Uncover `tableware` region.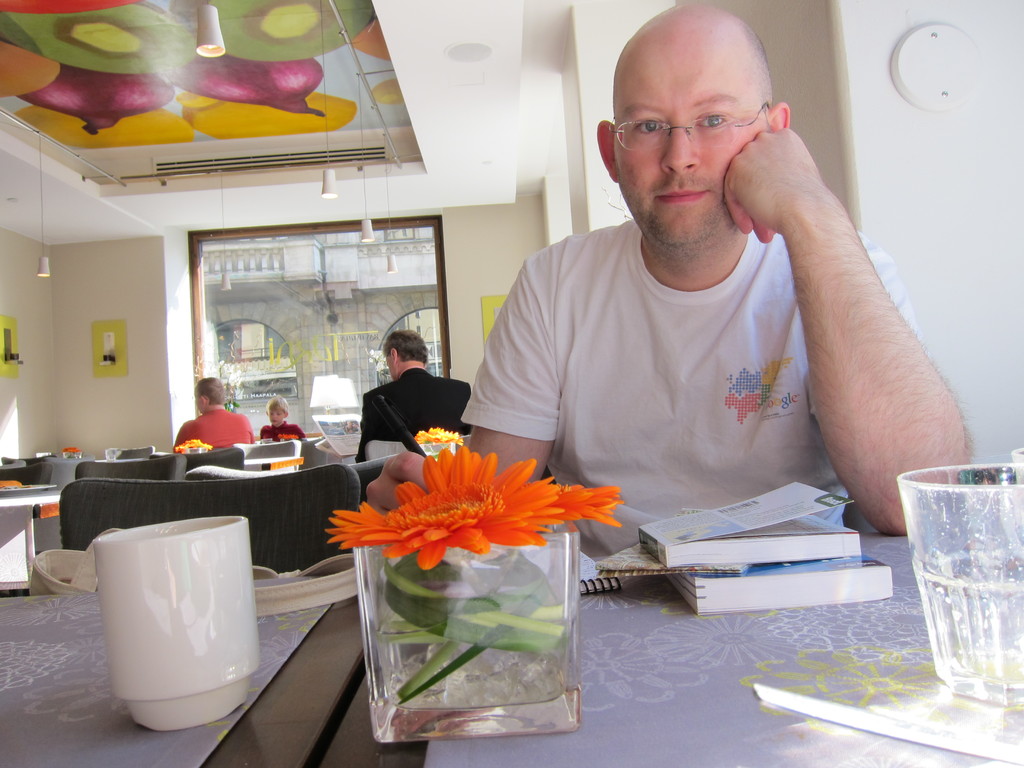
Uncovered: rect(420, 444, 458, 460).
